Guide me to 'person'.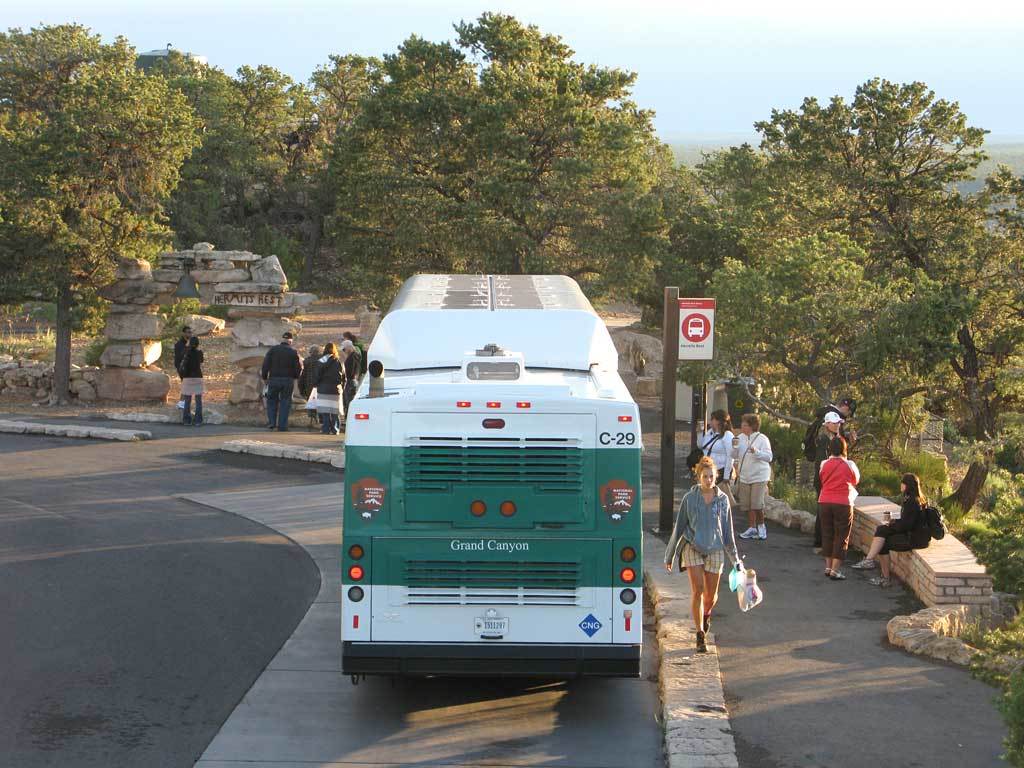
Guidance: [814, 437, 863, 578].
